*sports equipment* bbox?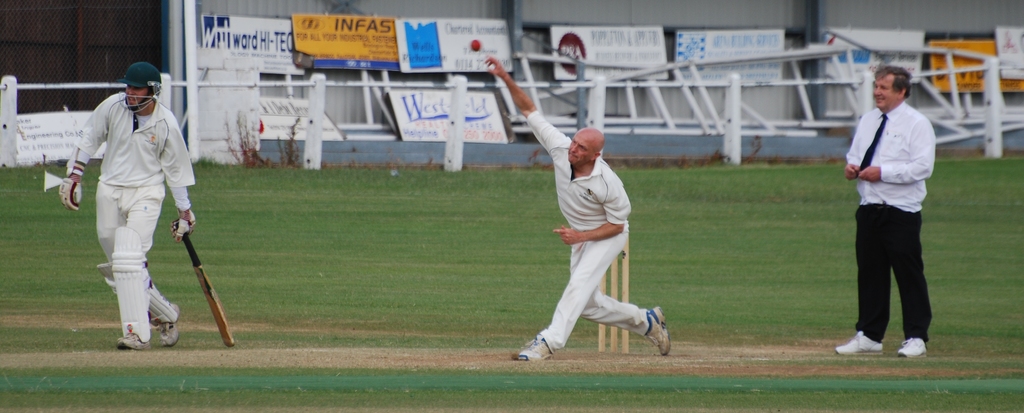
left=112, top=228, right=150, bottom=343
